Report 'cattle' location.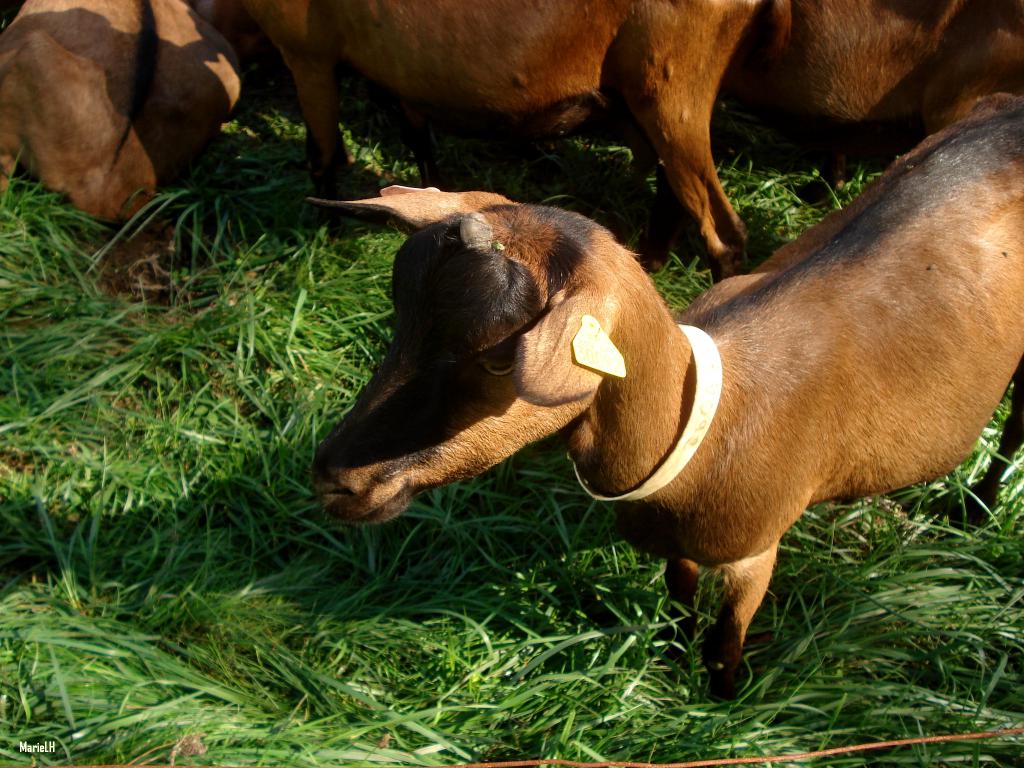
Report: detection(244, 0, 783, 299).
